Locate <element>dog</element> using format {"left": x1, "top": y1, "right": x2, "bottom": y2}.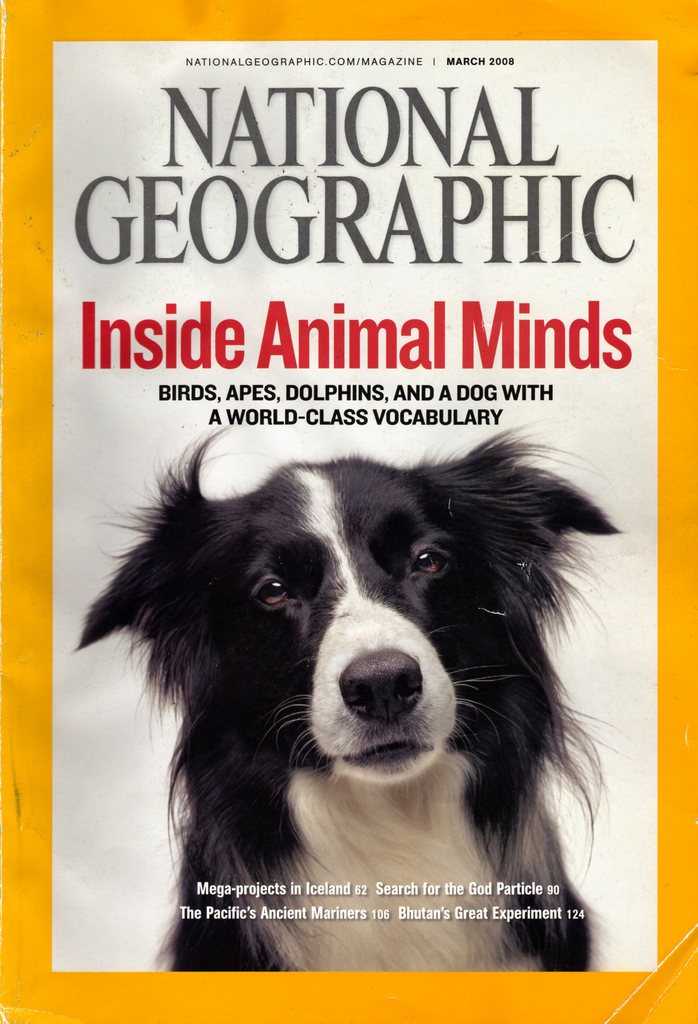
{"left": 69, "top": 421, "right": 628, "bottom": 972}.
